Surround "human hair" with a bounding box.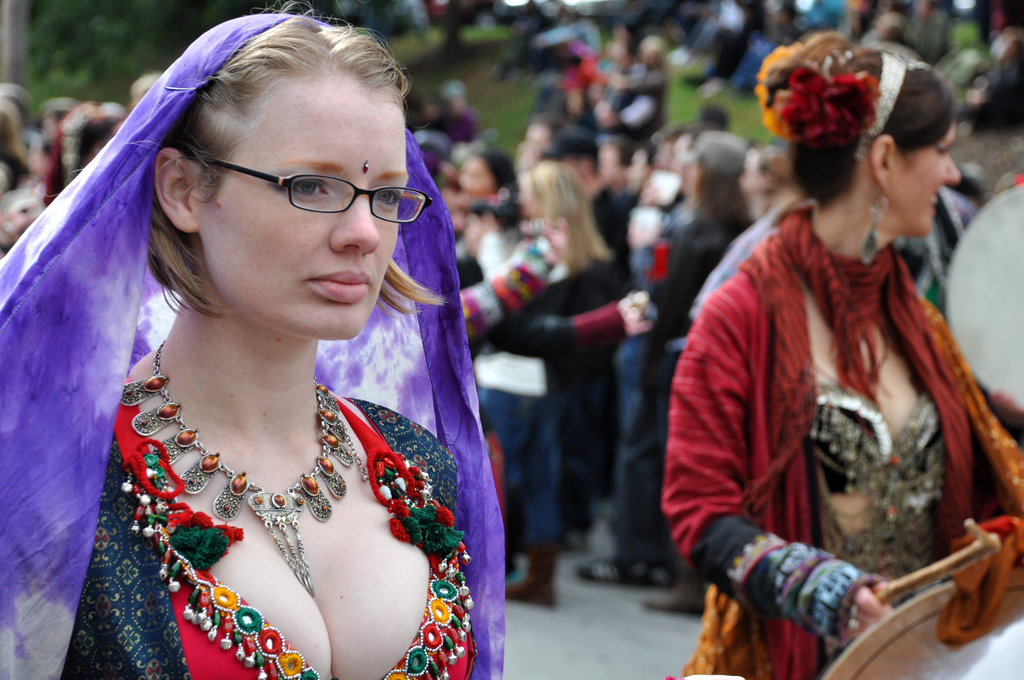
locate(759, 154, 805, 201).
